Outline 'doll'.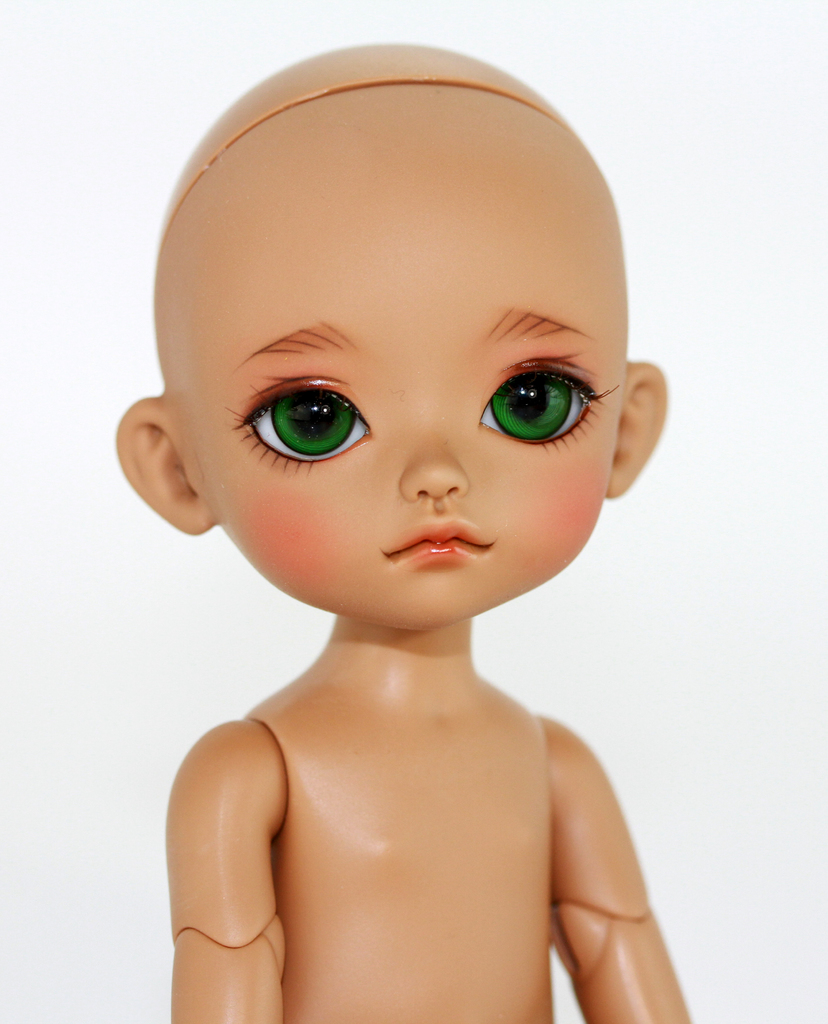
Outline: 102, 24, 697, 1023.
